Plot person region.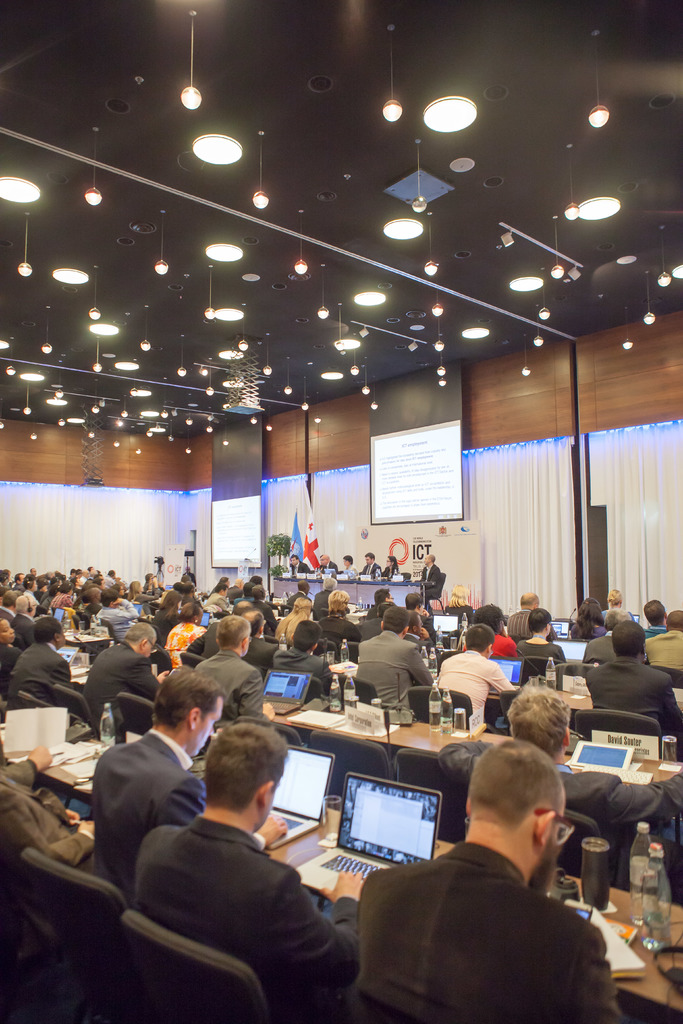
Plotted at [265, 624, 332, 692].
